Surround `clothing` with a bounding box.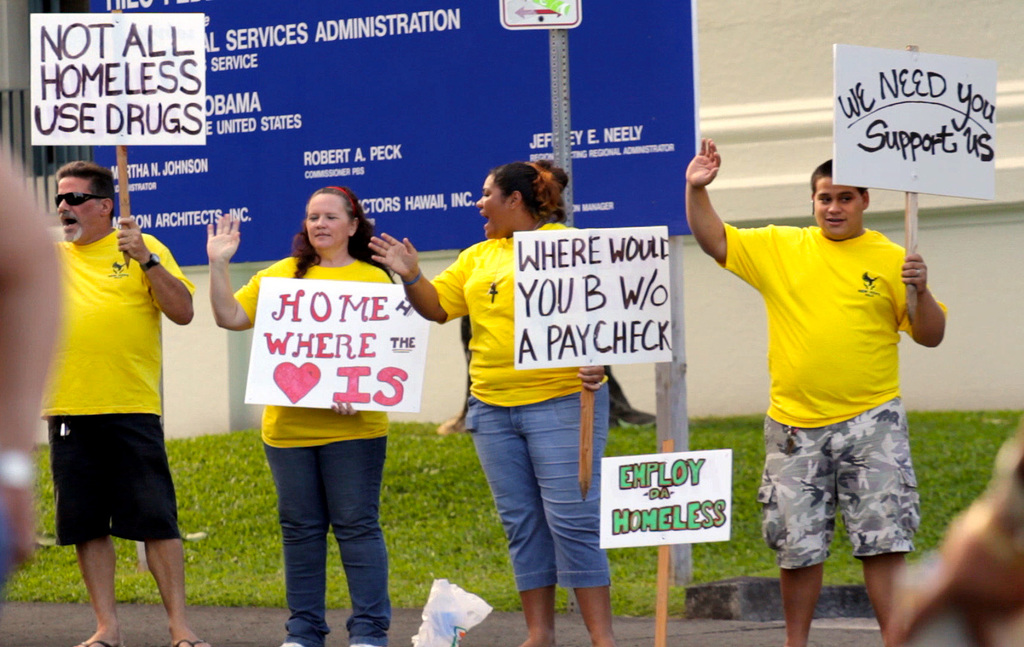
475/391/616/591.
